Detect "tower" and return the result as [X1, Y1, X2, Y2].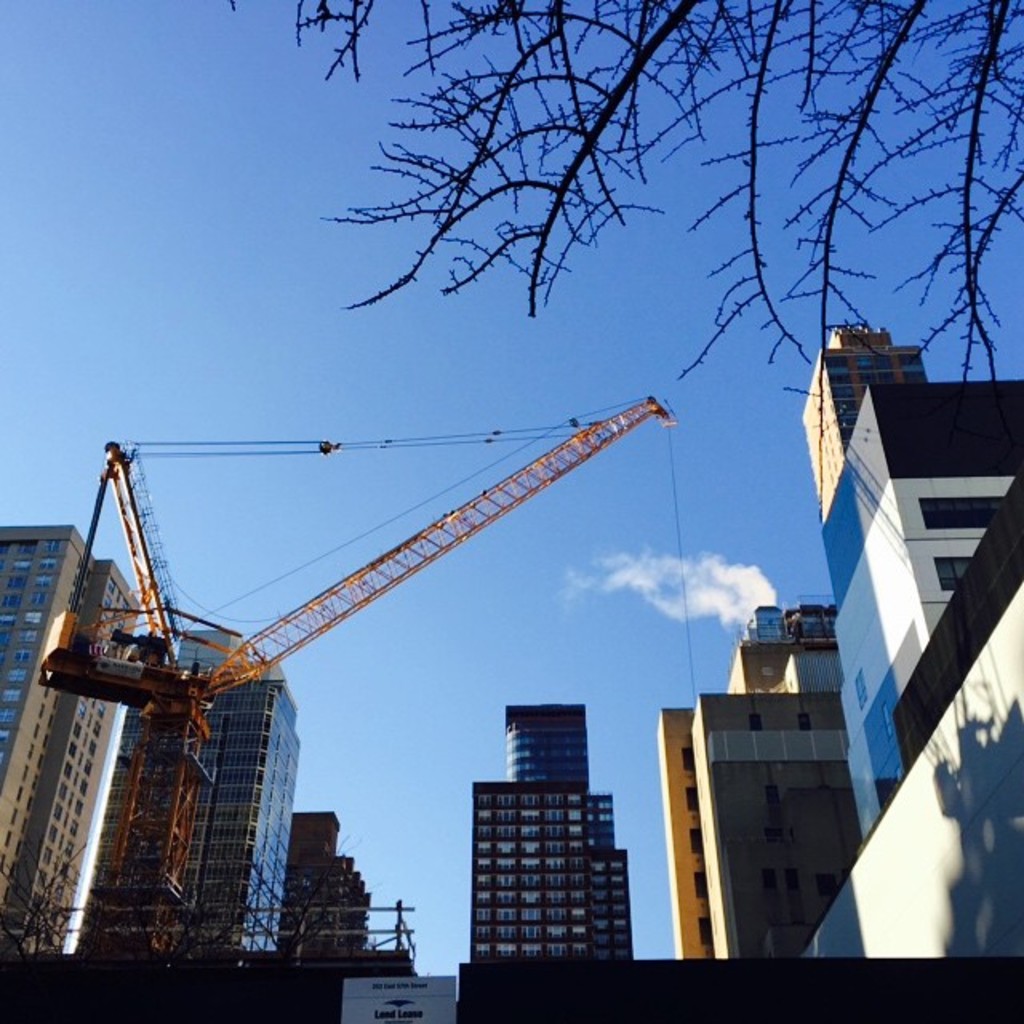
[80, 624, 277, 949].
